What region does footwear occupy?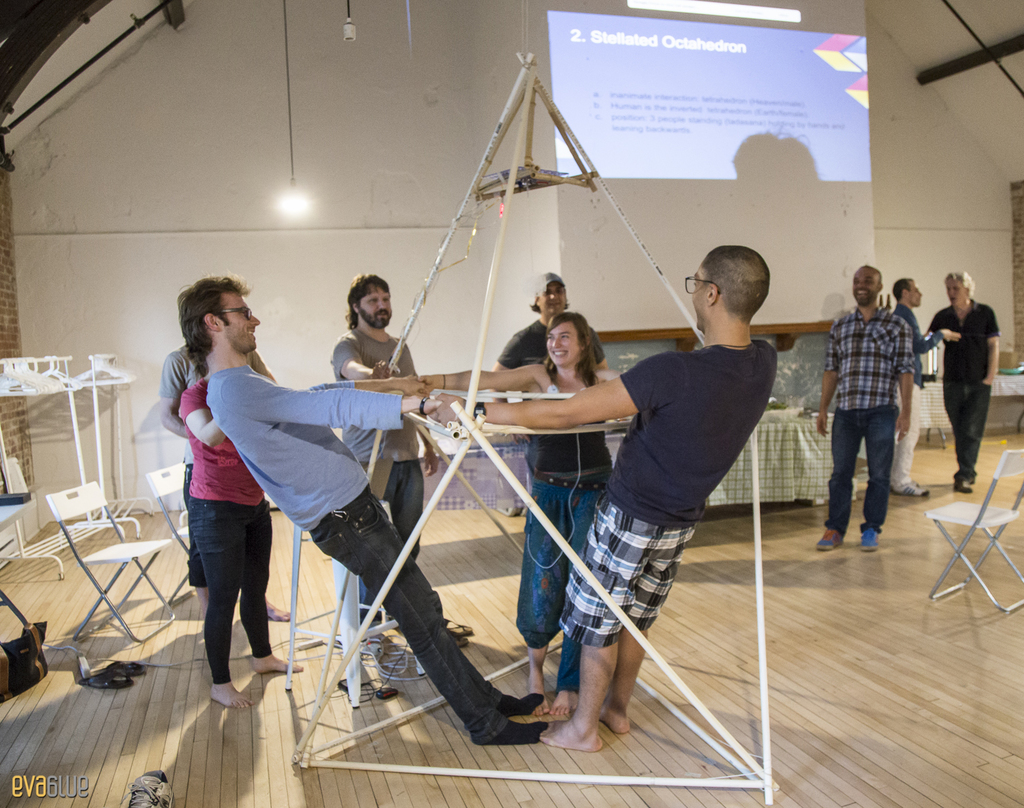
bbox=[124, 770, 177, 807].
